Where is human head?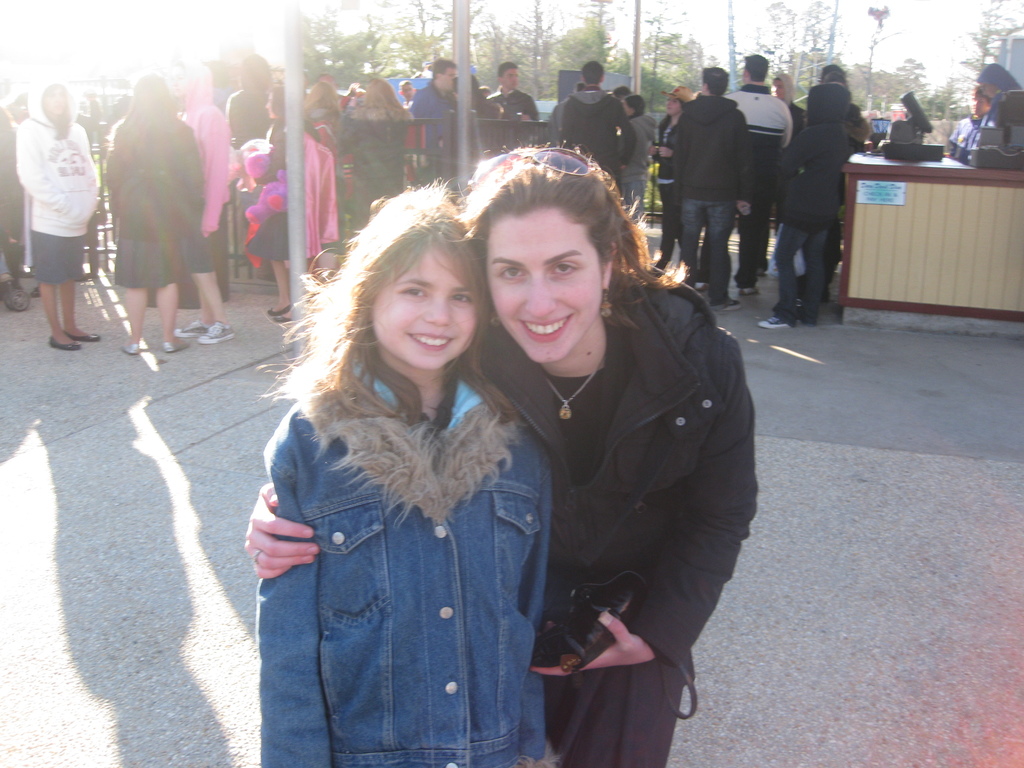
select_region(451, 73, 481, 98).
